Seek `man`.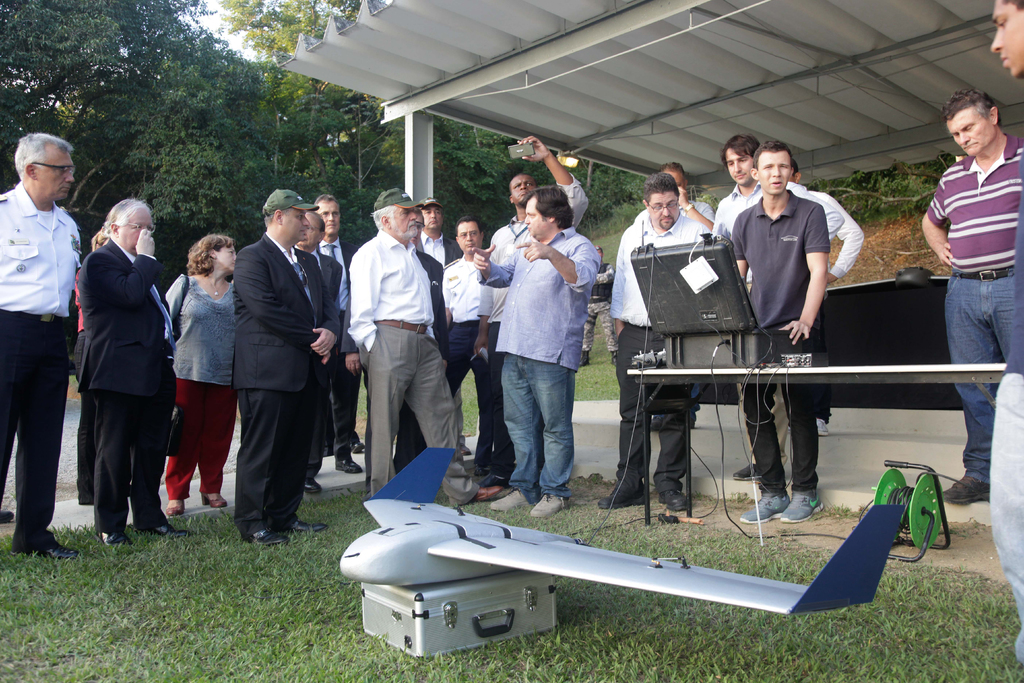
detection(659, 157, 717, 241).
